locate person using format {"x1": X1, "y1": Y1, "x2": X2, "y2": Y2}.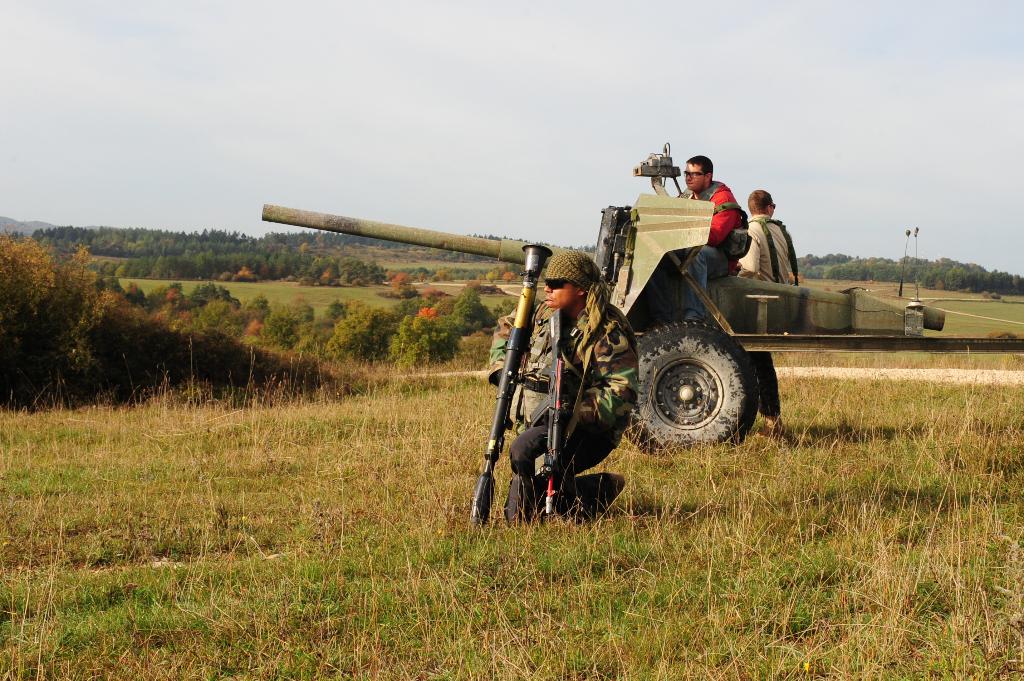
{"x1": 487, "y1": 248, "x2": 641, "y2": 527}.
